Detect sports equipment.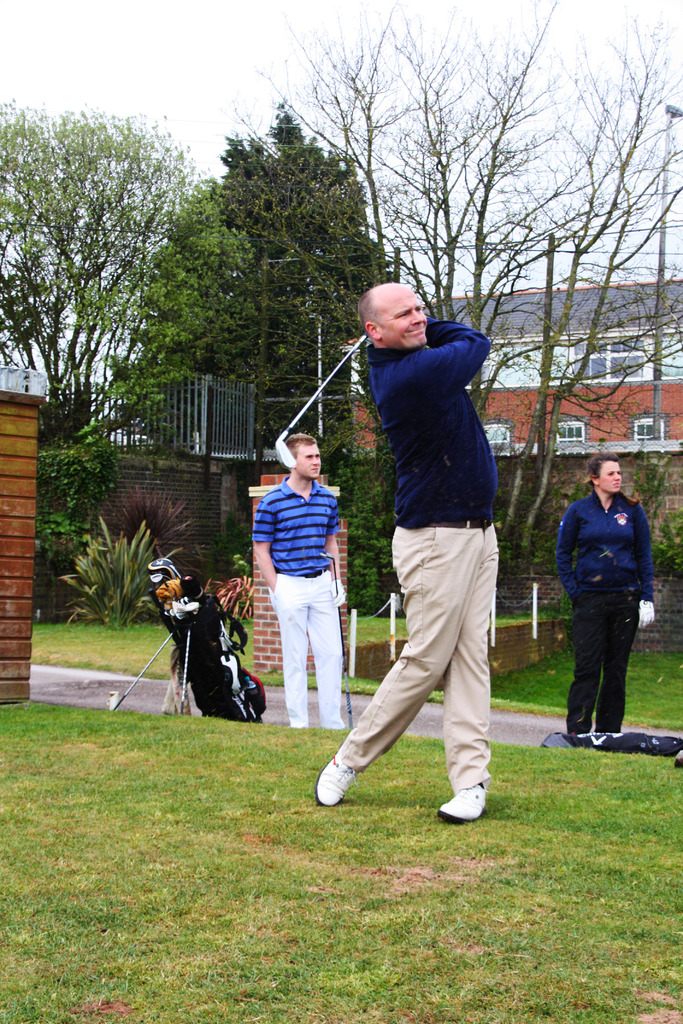
Detected at bbox(318, 745, 357, 810).
